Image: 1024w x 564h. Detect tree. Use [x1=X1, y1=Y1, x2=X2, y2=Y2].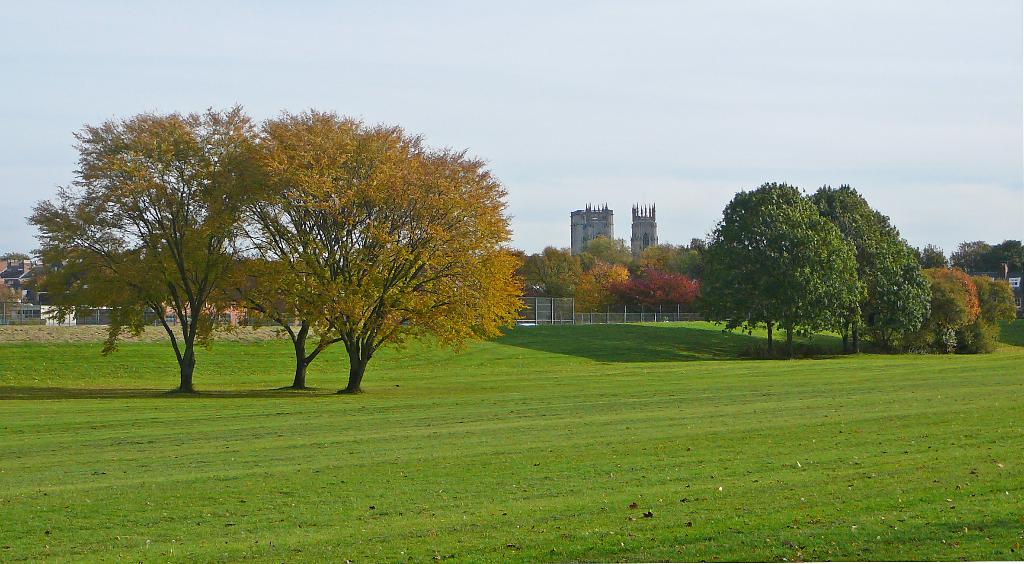
[x1=541, y1=244, x2=596, y2=300].
